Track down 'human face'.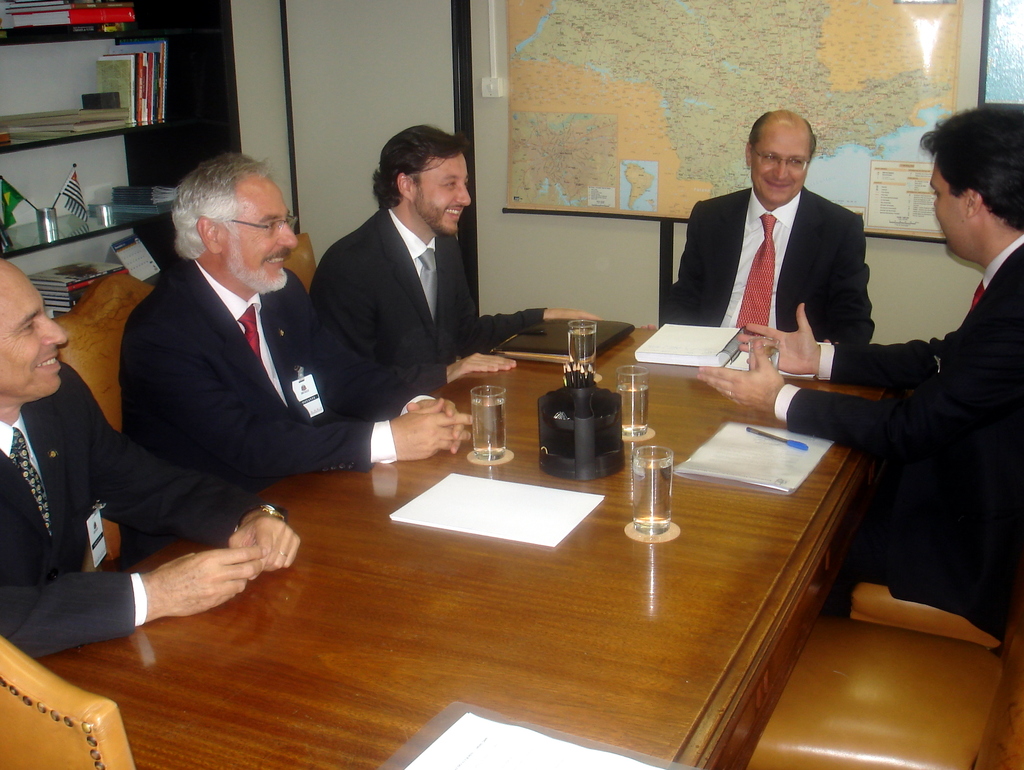
Tracked to select_region(753, 125, 812, 208).
